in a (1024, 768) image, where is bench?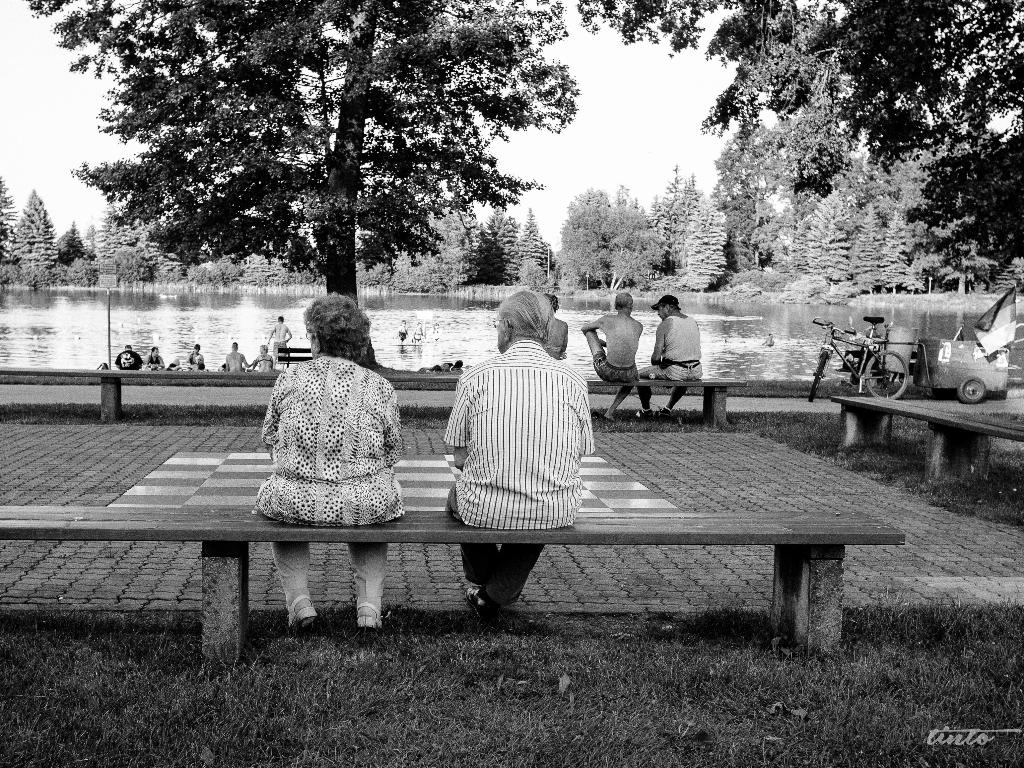
region(0, 502, 906, 660).
